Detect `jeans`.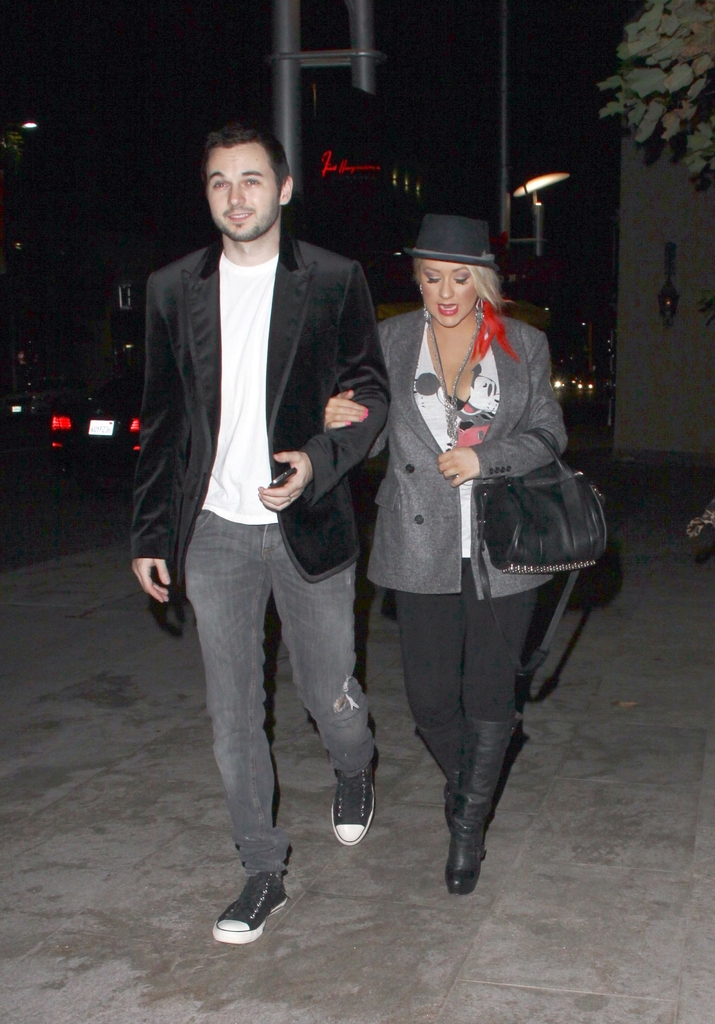
Detected at <region>181, 512, 380, 881</region>.
